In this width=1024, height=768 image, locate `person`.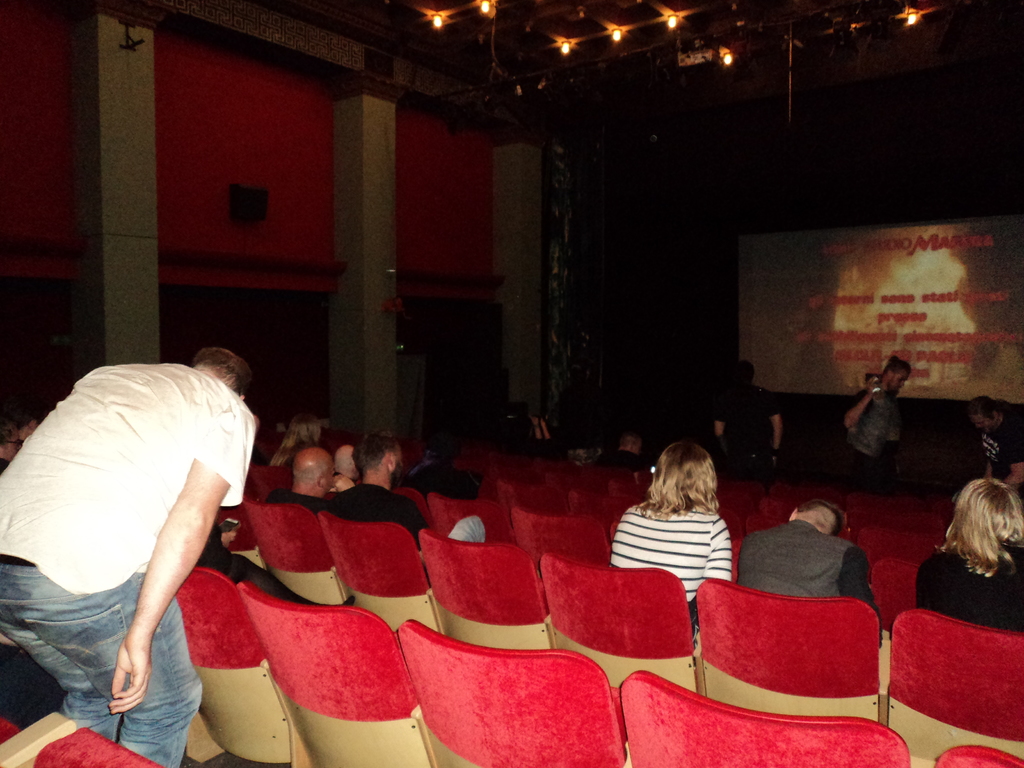
Bounding box: (x1=618, y1=440, x2=750, y2=634).
